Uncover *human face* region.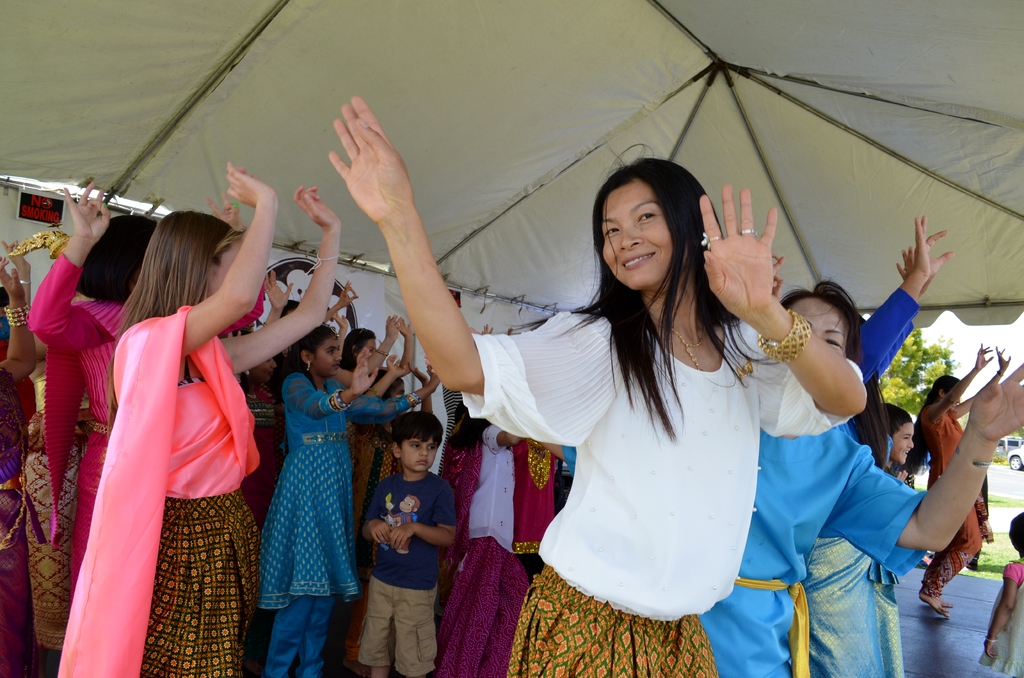
Uncovered: bbox(401, 435, 436, 473).
